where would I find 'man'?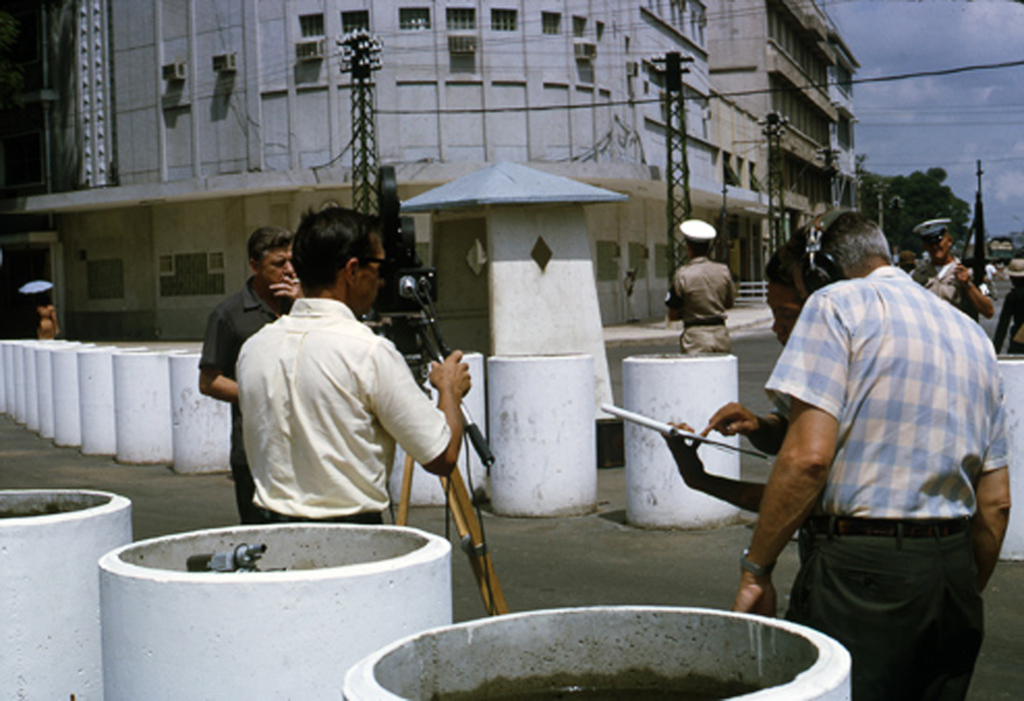
At {"x1": 228, "y1": 206, "x2": 480, "y2": 518}.
